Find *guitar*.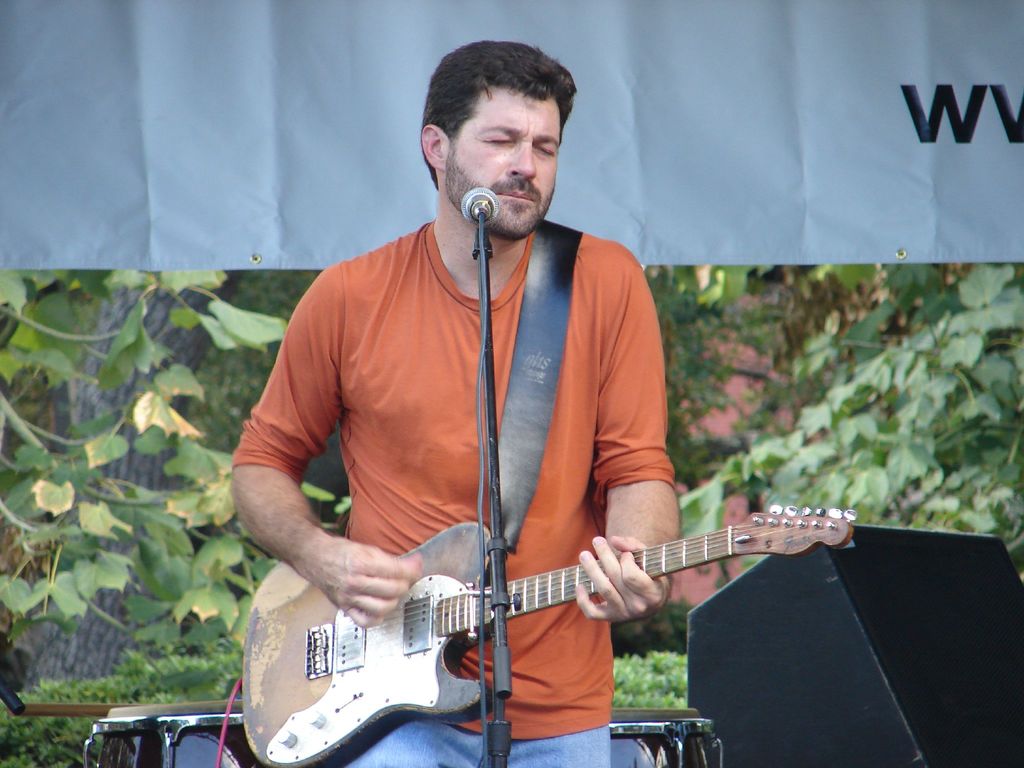
<bbox>180, 482, 894, 745</bbox>.
